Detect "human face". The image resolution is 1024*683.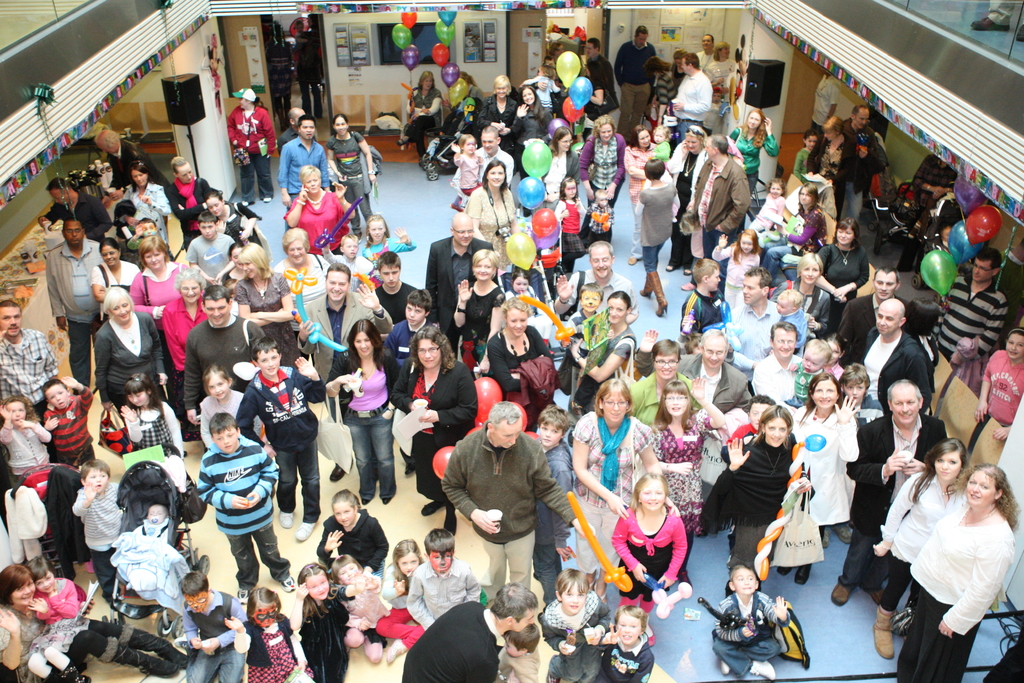
x1=808, y1=132, x2=817, y2=147.
